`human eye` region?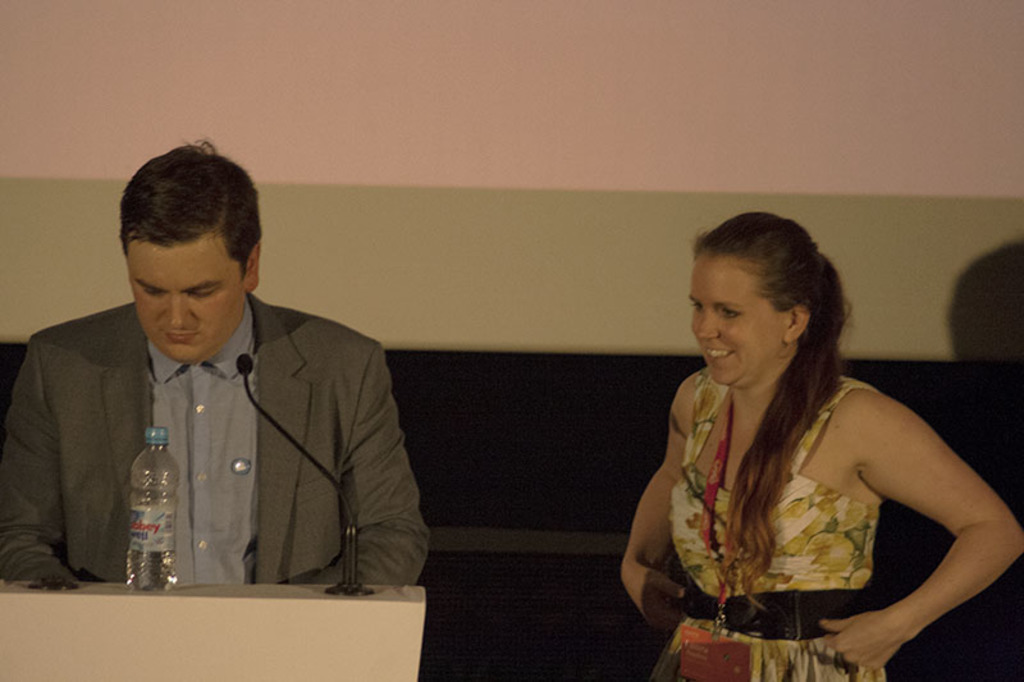
box(143, 285, 164, 296)
